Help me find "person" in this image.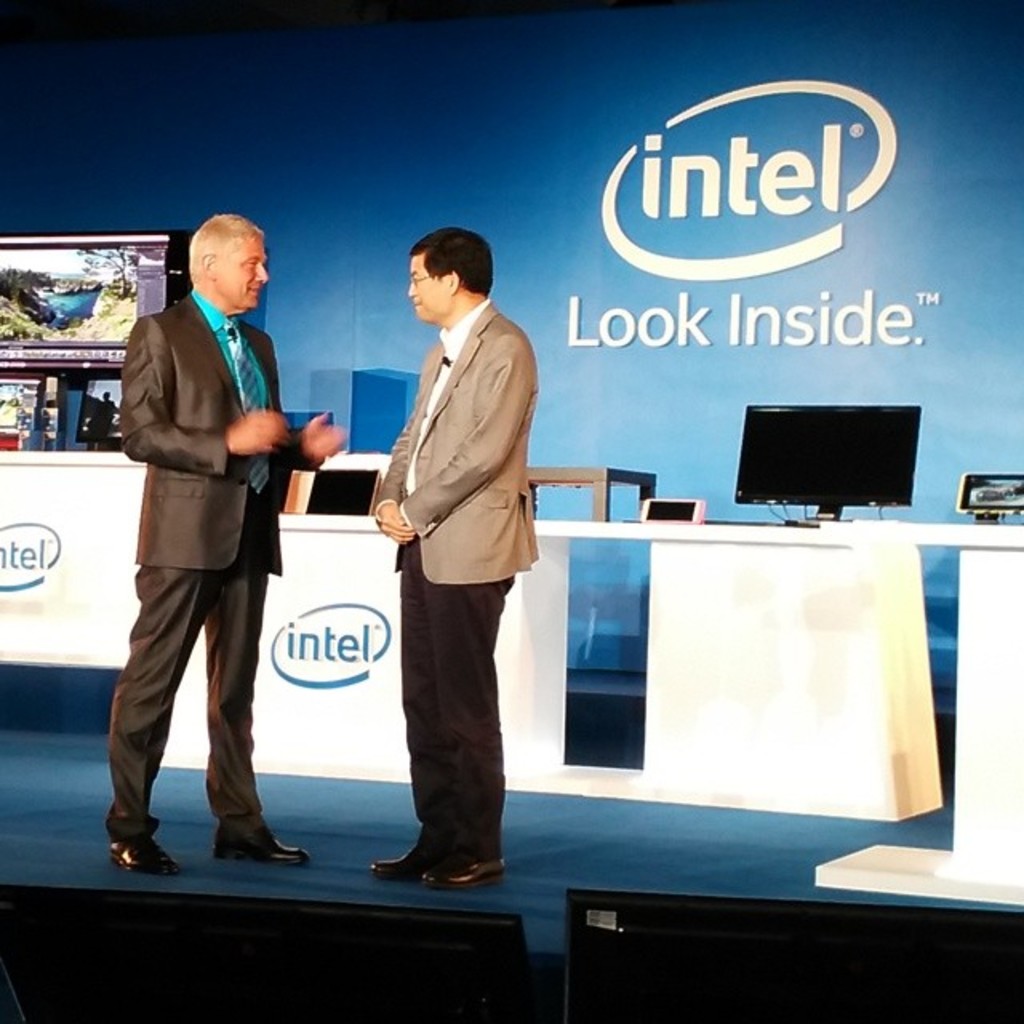
Found it: [x1=94, y1=203, x2=350, y2=883].
